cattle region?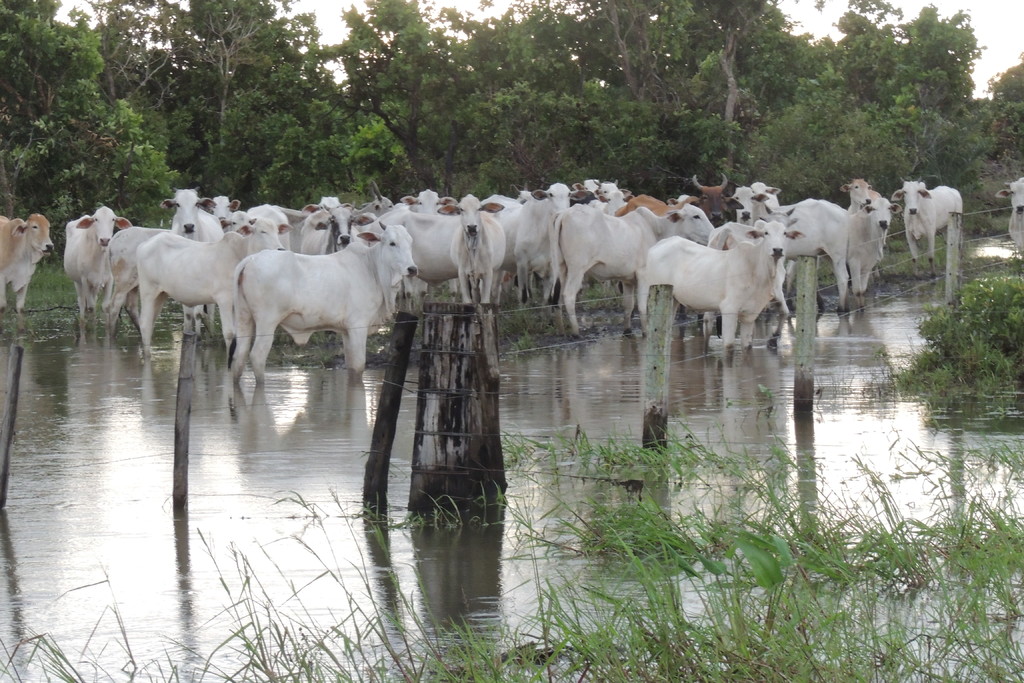
0:210:59:334
